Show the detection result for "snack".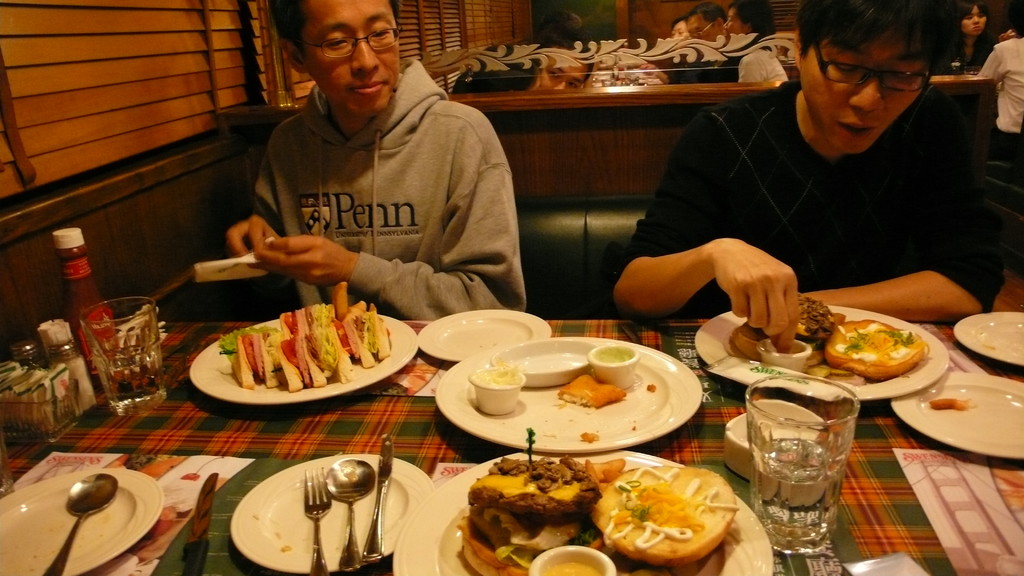
577,467,750,573.
